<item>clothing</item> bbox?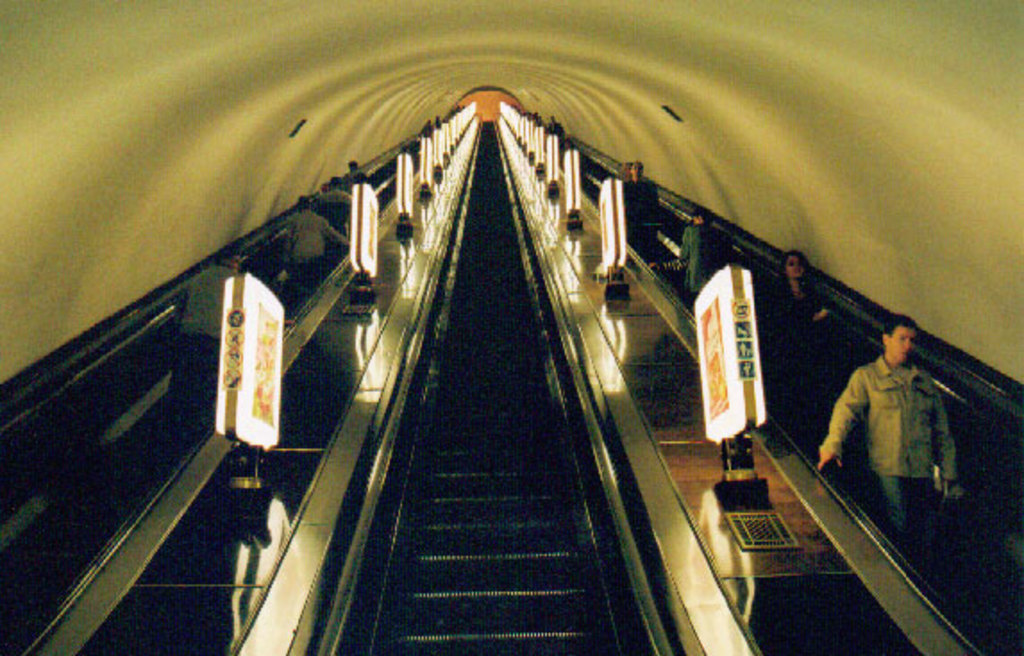
827, 341, 970, 513
